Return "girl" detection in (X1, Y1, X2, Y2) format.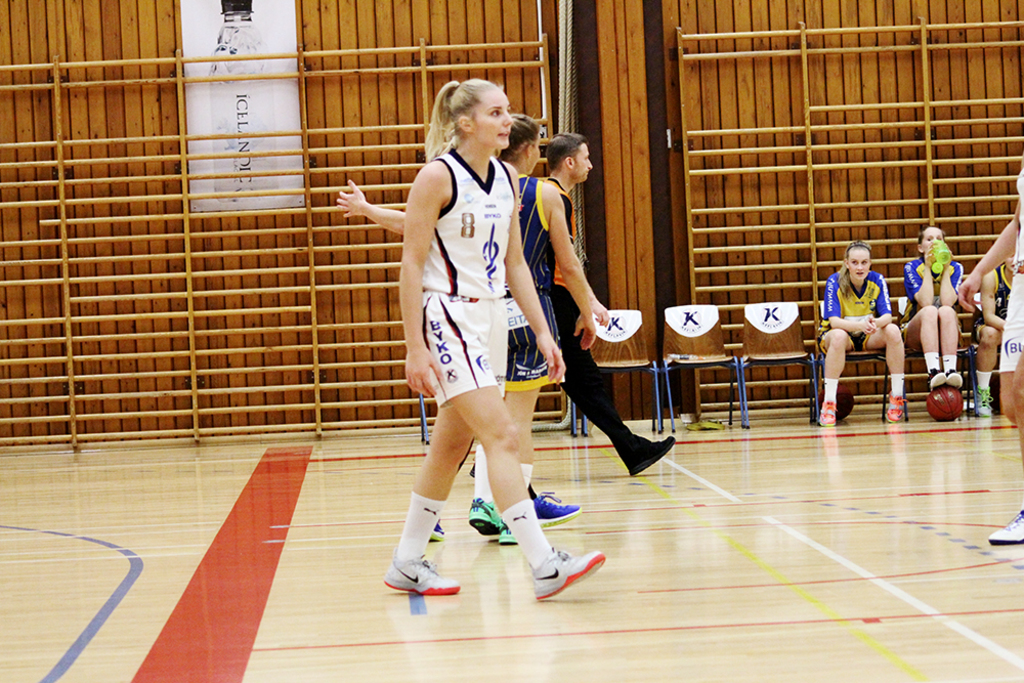
(902, 227, 963, 384).
